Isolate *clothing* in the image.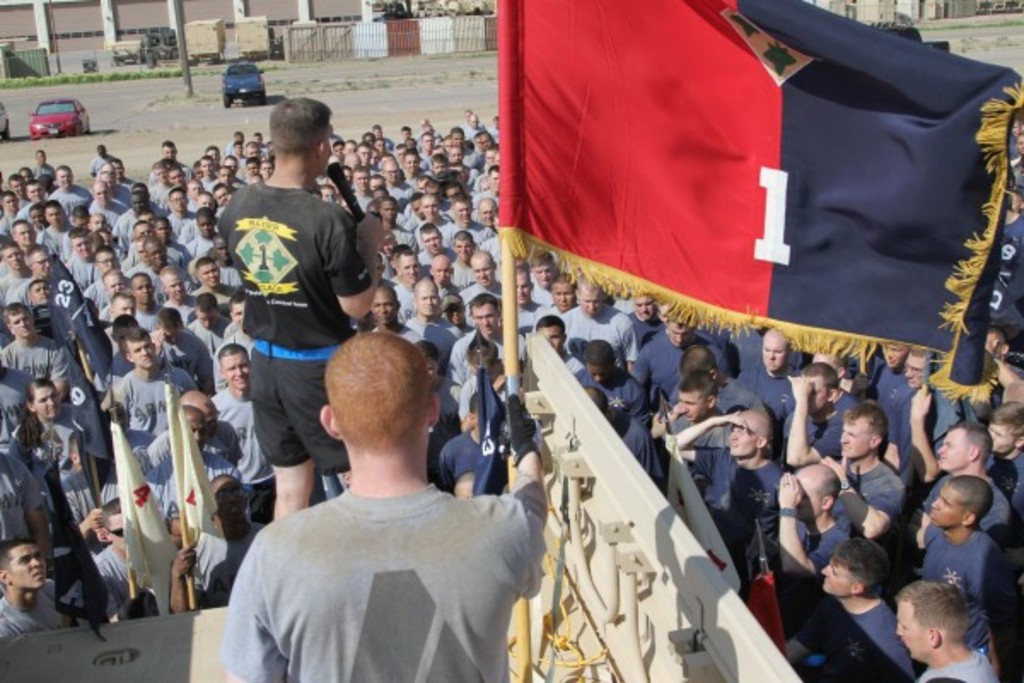
Isolated region: 720/377/768/418.
